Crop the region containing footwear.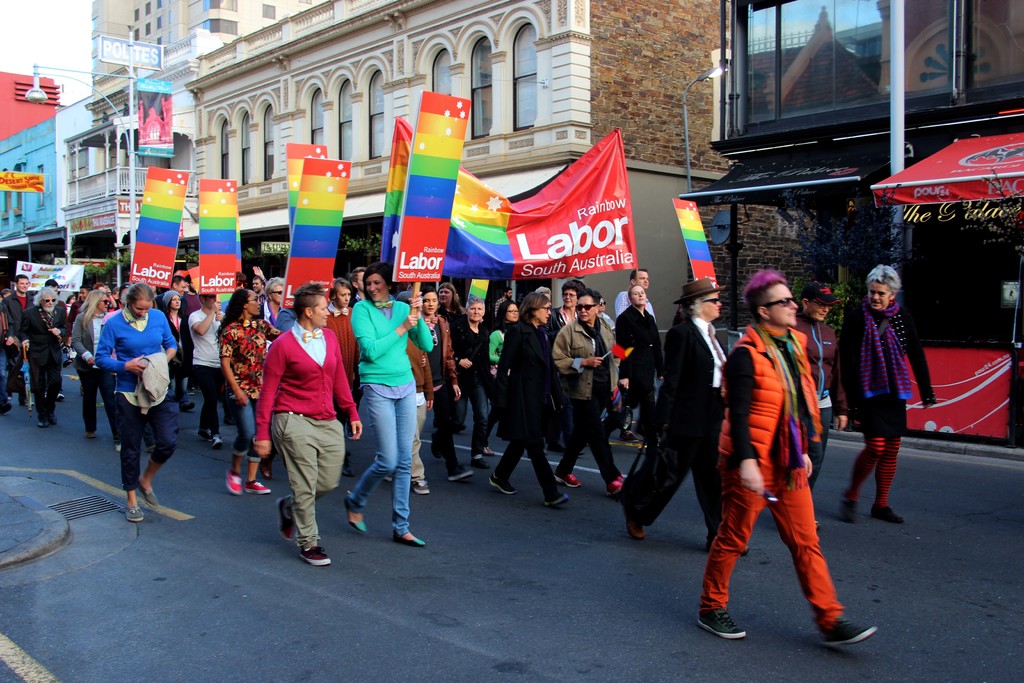
Crop region: bbox=[374, 456, 394, 481].
